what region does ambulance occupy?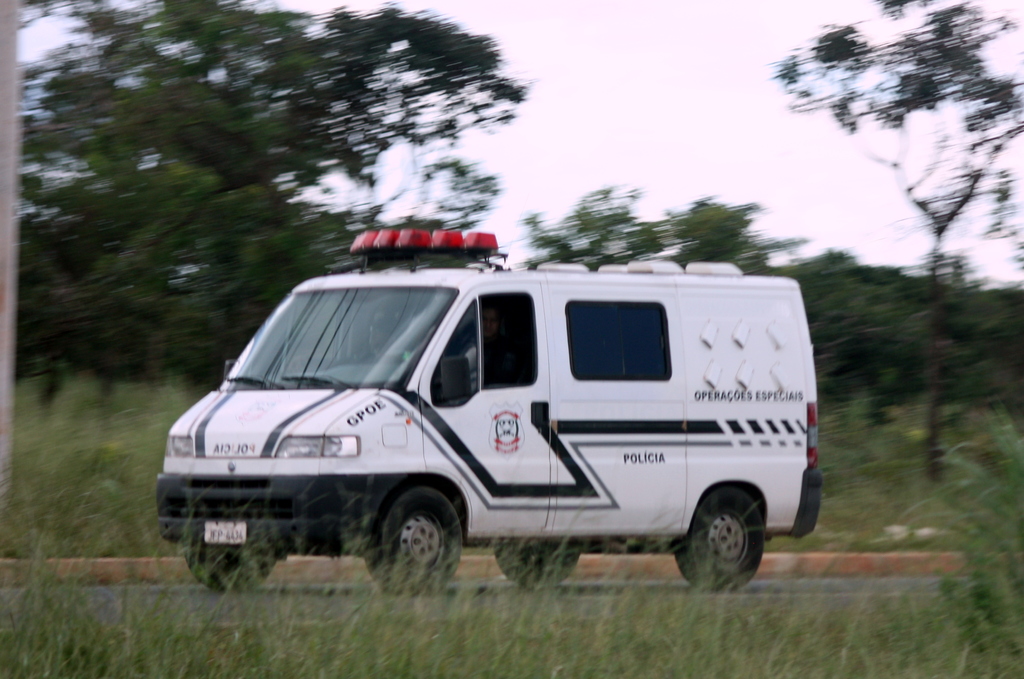
159:224:824:598.
